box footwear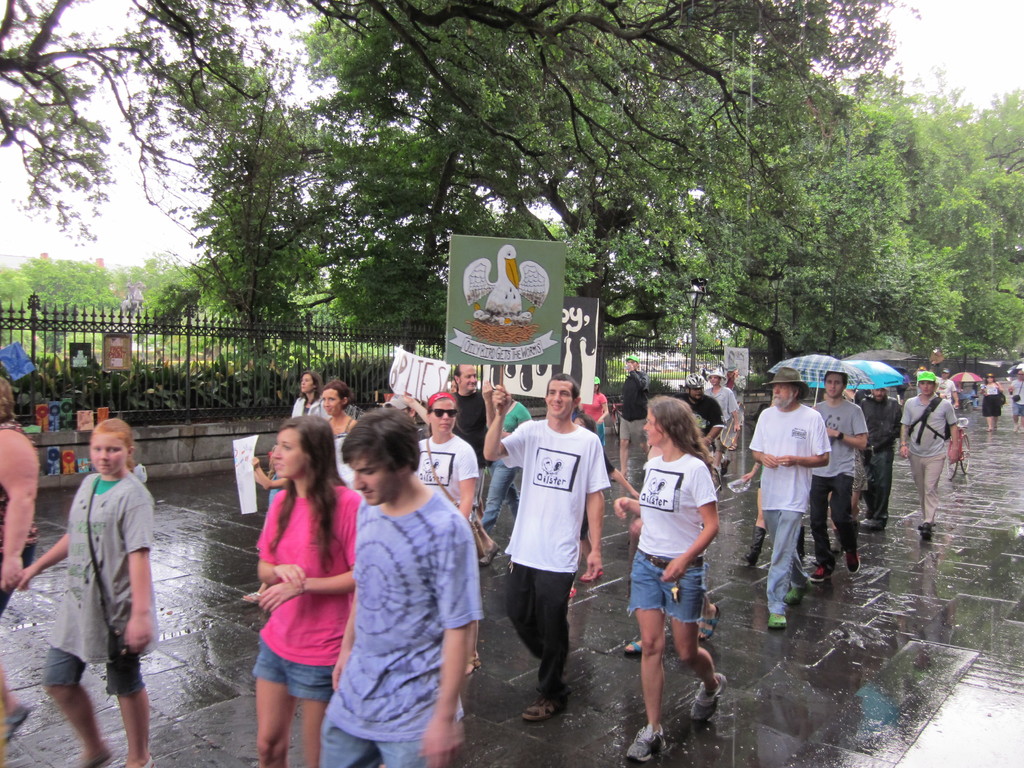
{"left": 625, "top": 637, "right": 646, "bottom": 657}
